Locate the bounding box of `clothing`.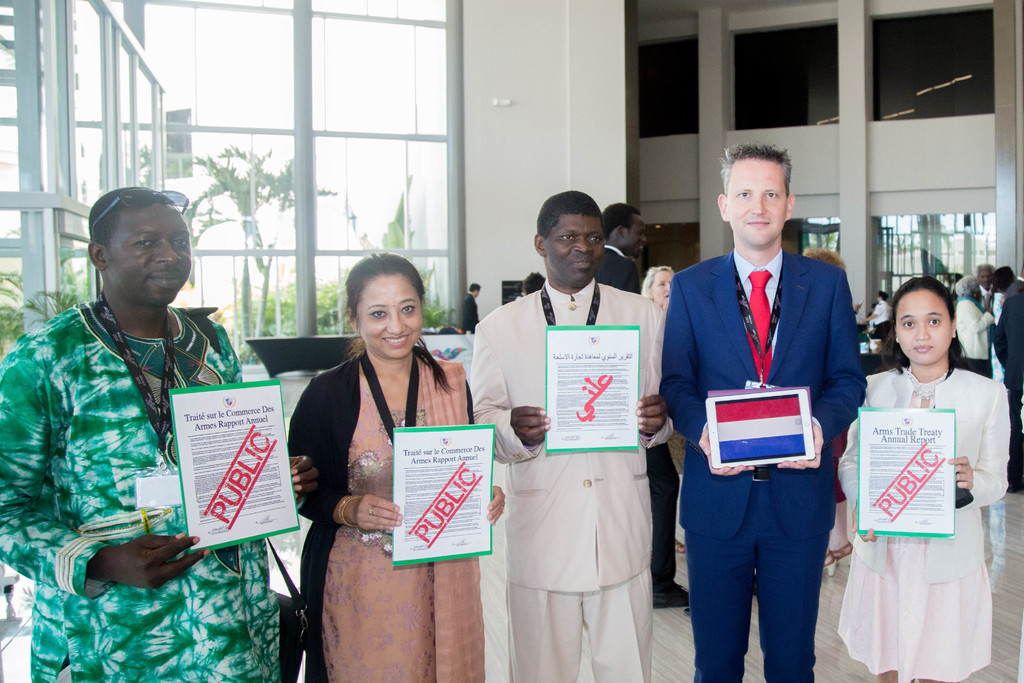
Bounding box: 288, 355, 481, 682.
